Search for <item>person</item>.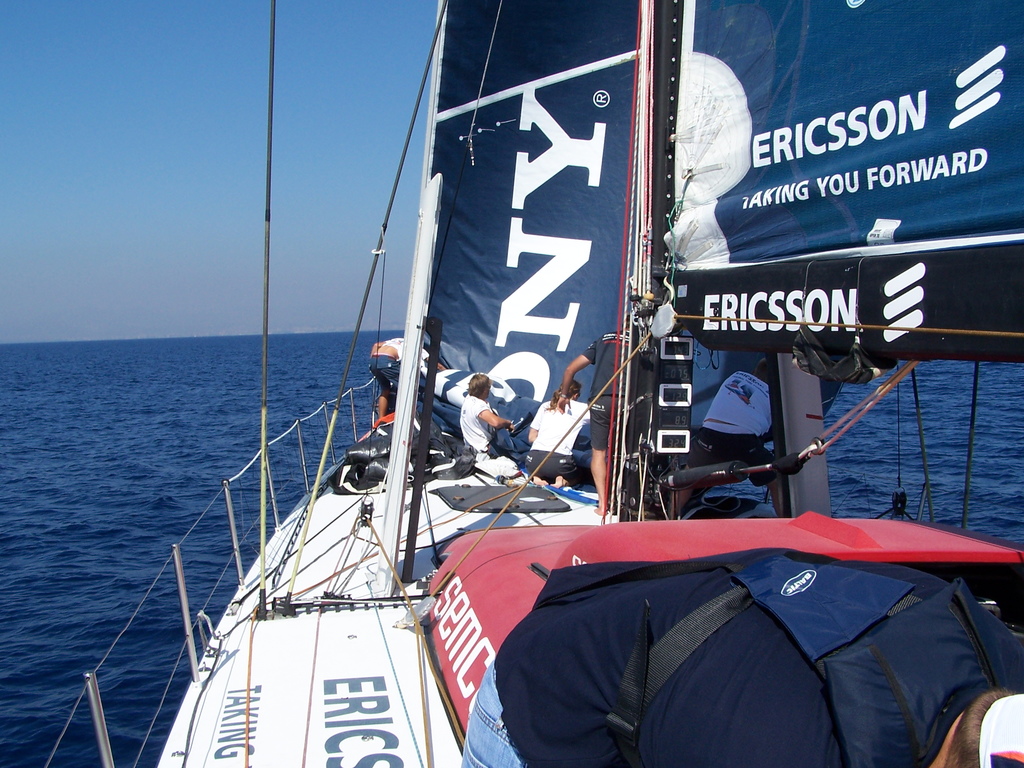
Found at <bbox>367, 336, 423, 422</bbox>.
